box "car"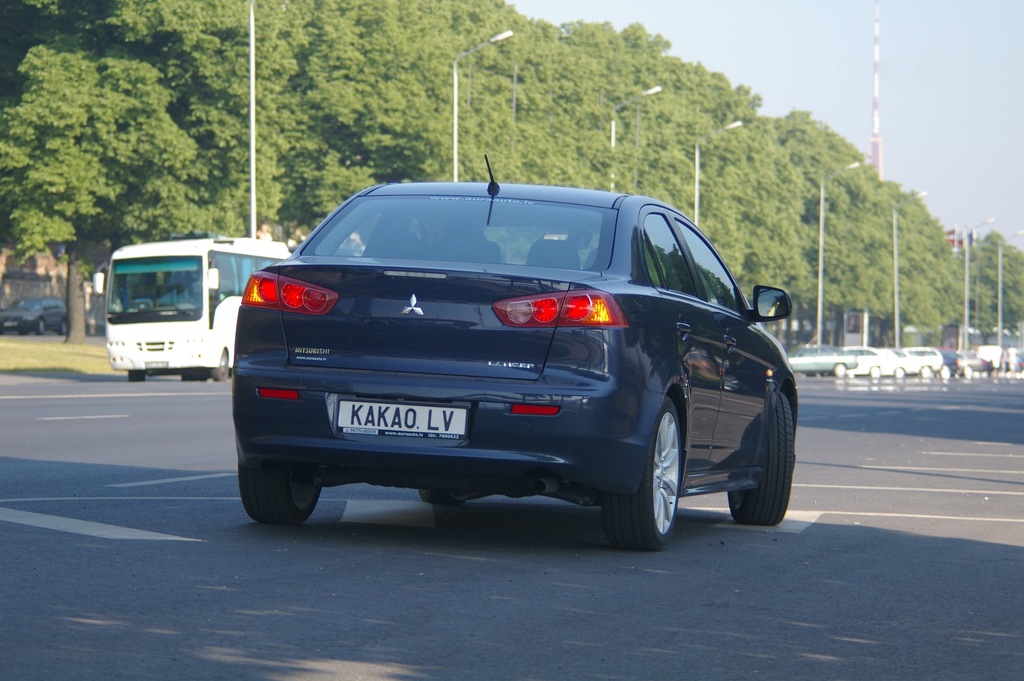
(934,347,986,374)
